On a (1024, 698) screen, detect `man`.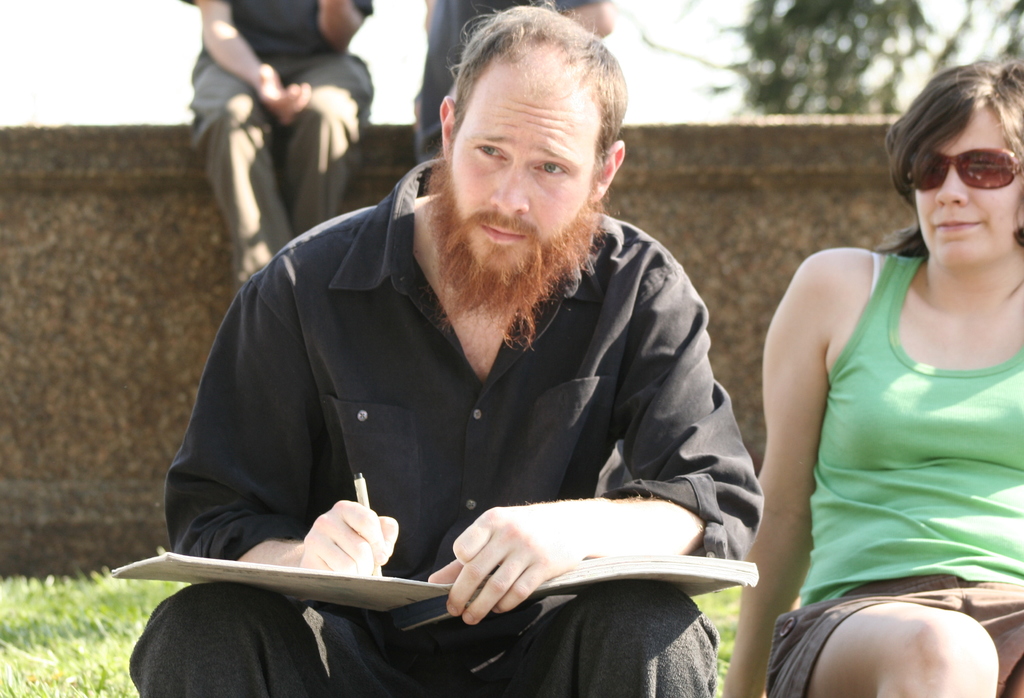
<box>141,30,801,676</box>.
